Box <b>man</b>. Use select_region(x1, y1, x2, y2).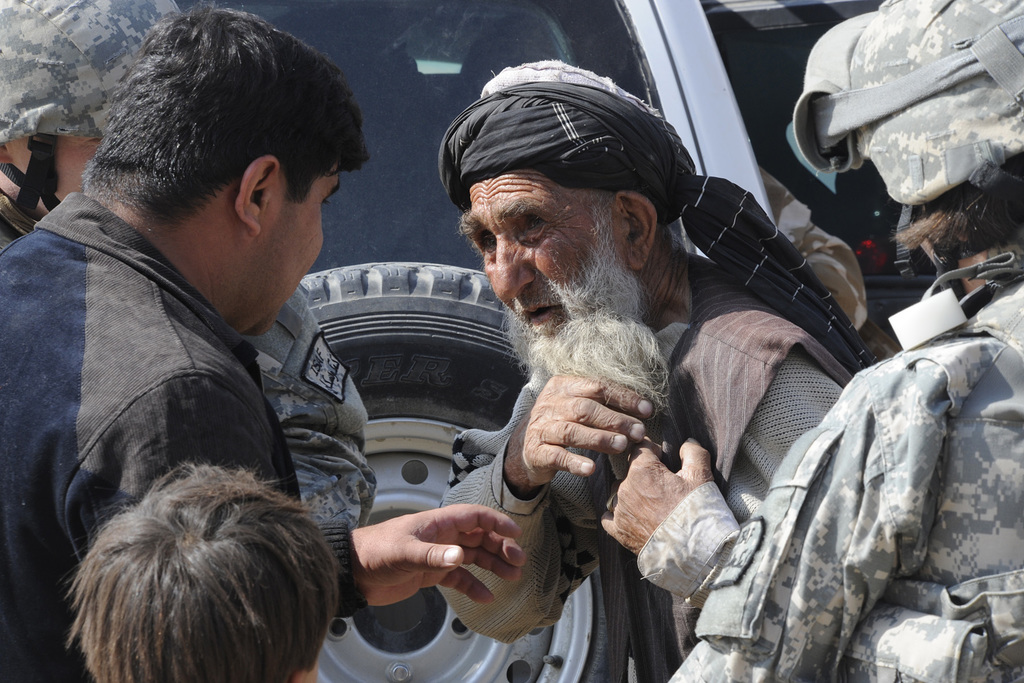
select_region(0, 0, 540, 682).
